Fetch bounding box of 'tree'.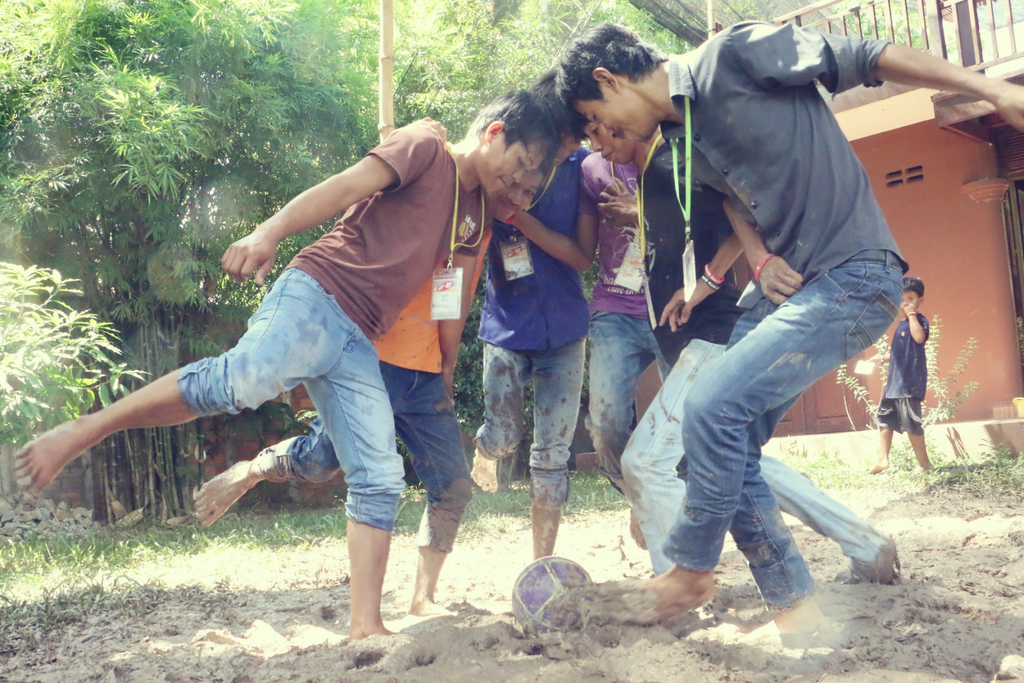
Bbox: 0, 0, 1023, 546.
